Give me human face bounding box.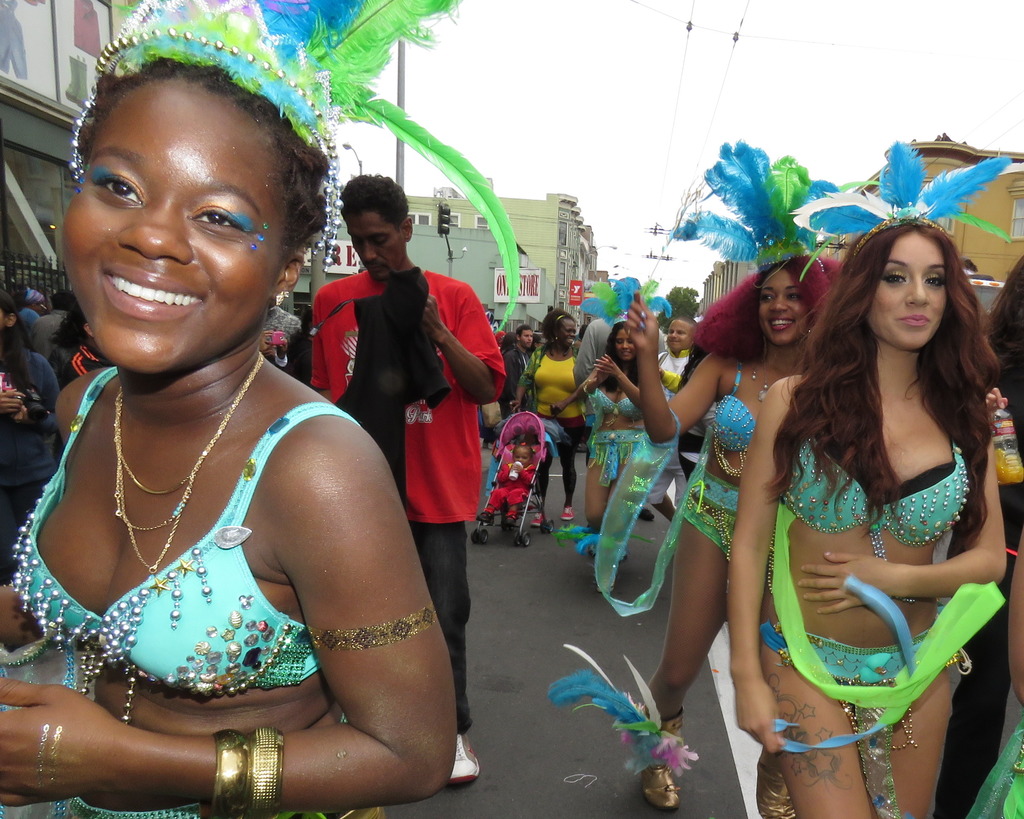
{"x1": 560, "y1": 320, "x2": 577, "y2": 347}.
